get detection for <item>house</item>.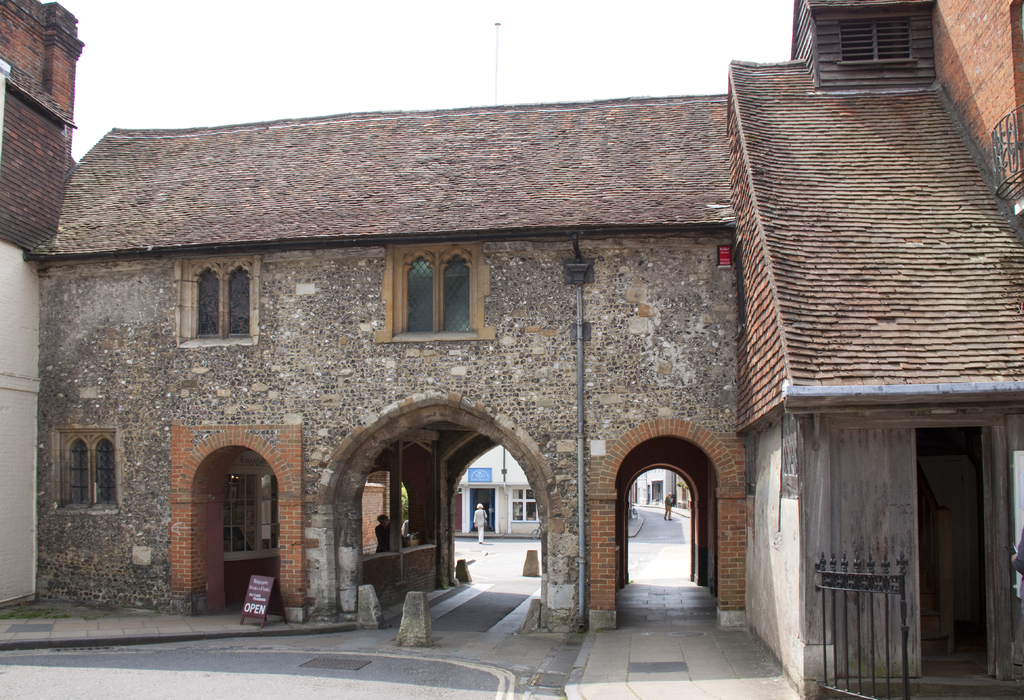
Detection: x1=0 y1=0 x2=1023 y2=699.
